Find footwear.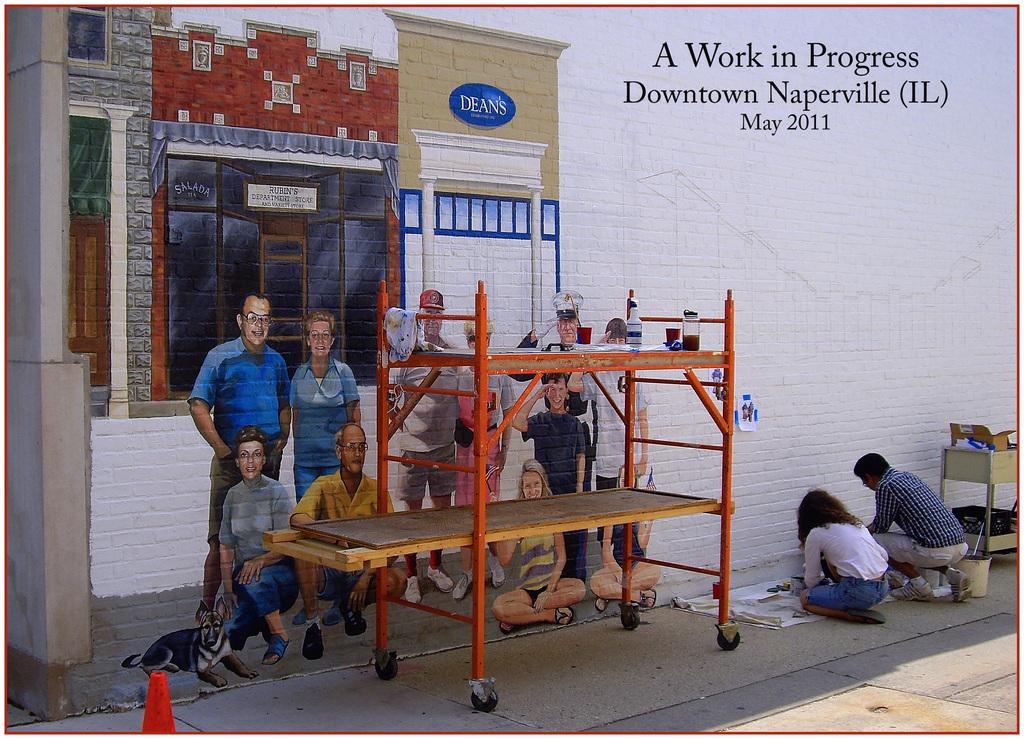
(486,556,507,589).
